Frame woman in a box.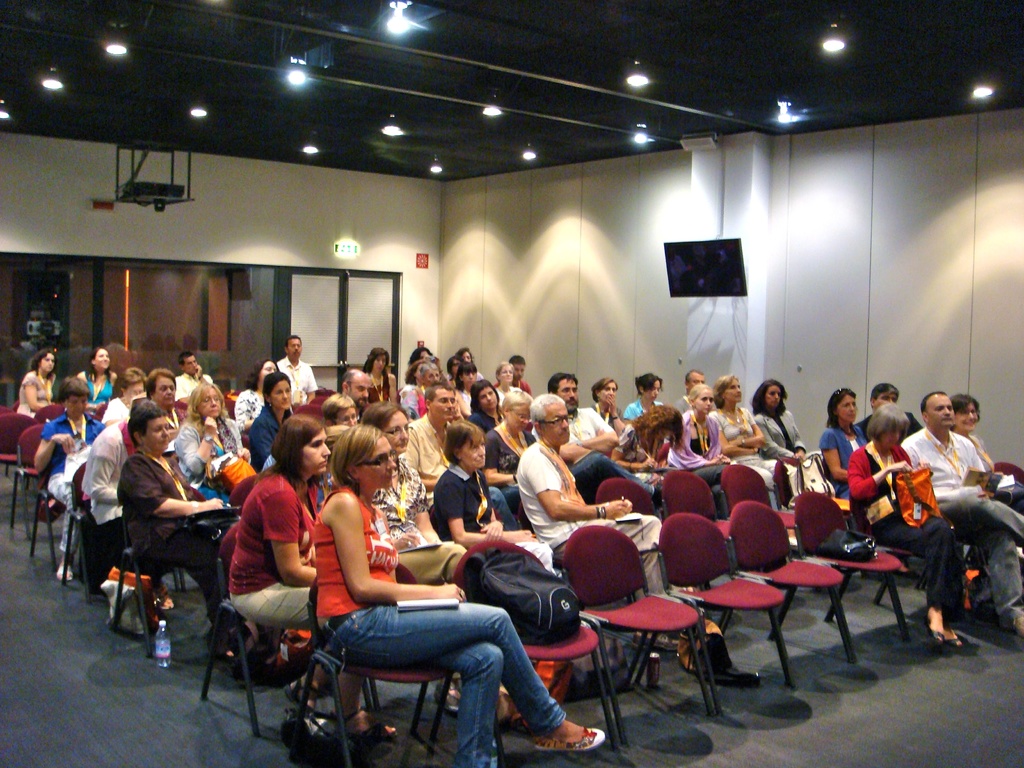
detection(321, 389, 356, 425).
